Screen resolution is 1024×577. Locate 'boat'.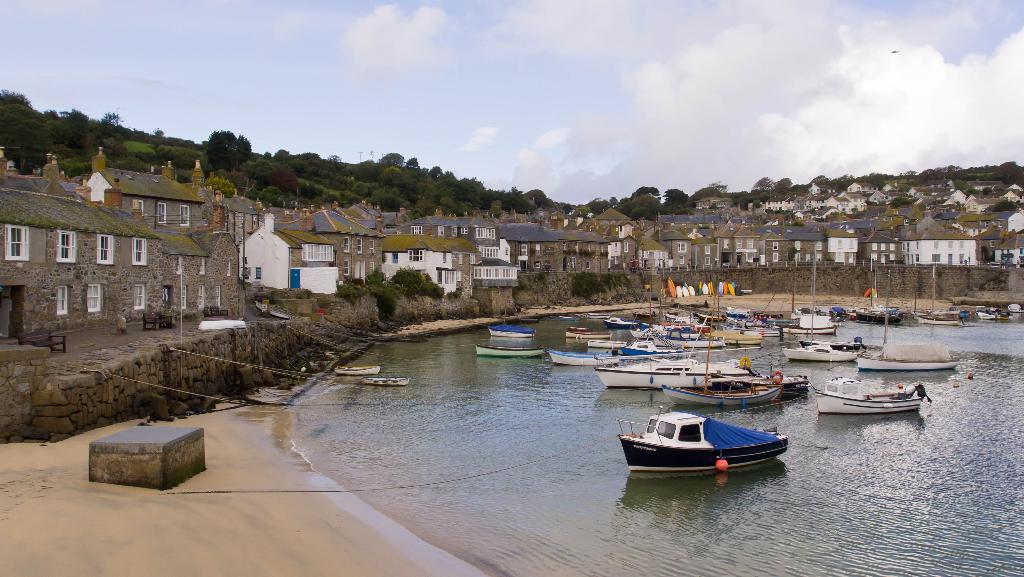
{"left": 590, "top": 313, "right": 757, "bottom": 393}.
